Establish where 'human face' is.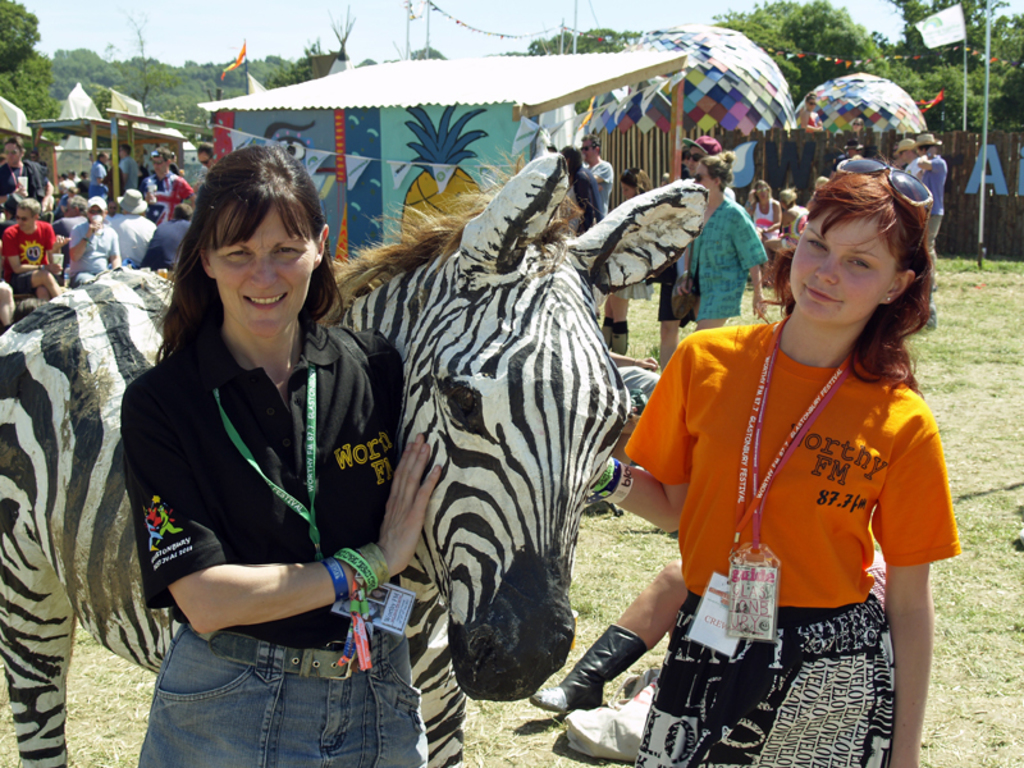
Established at Rect(209, 205, 315, 329).
